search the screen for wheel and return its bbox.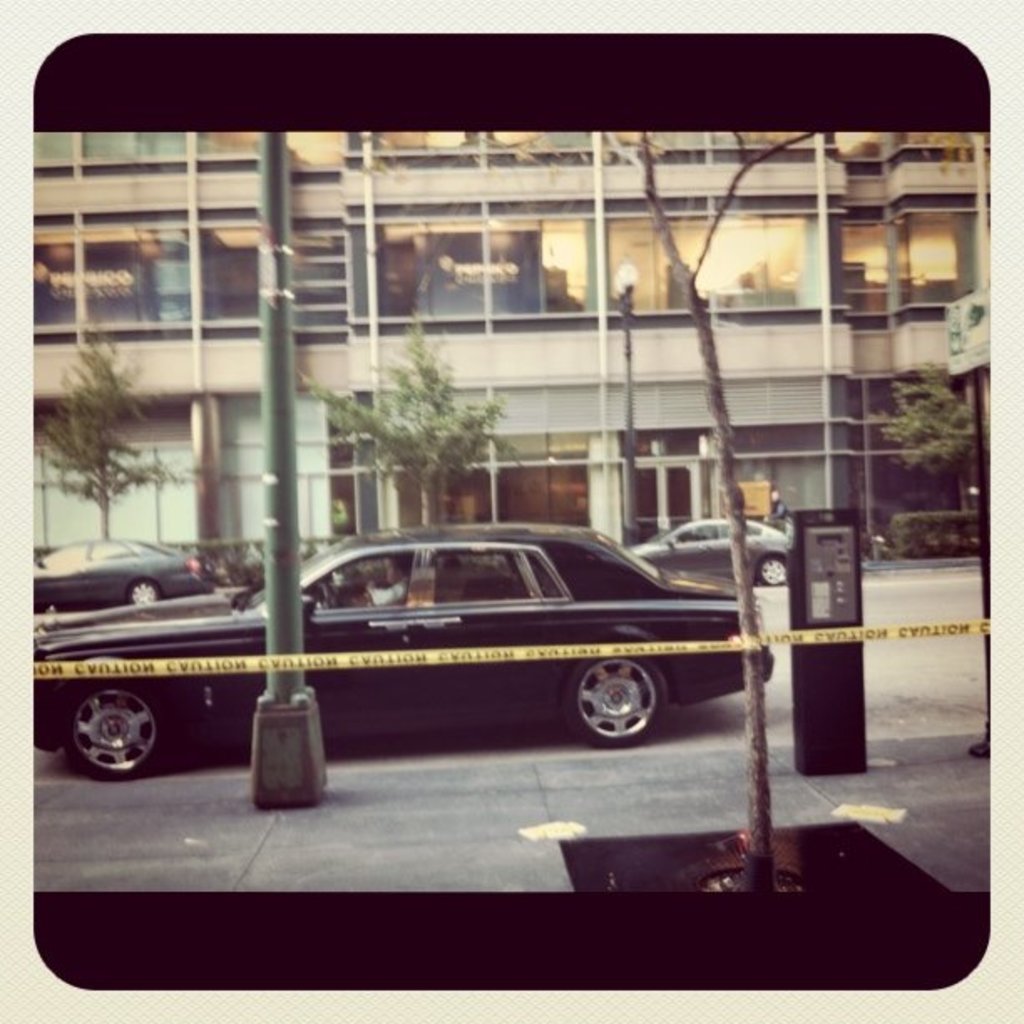
Found: rect(65, 689, 172, 796).
